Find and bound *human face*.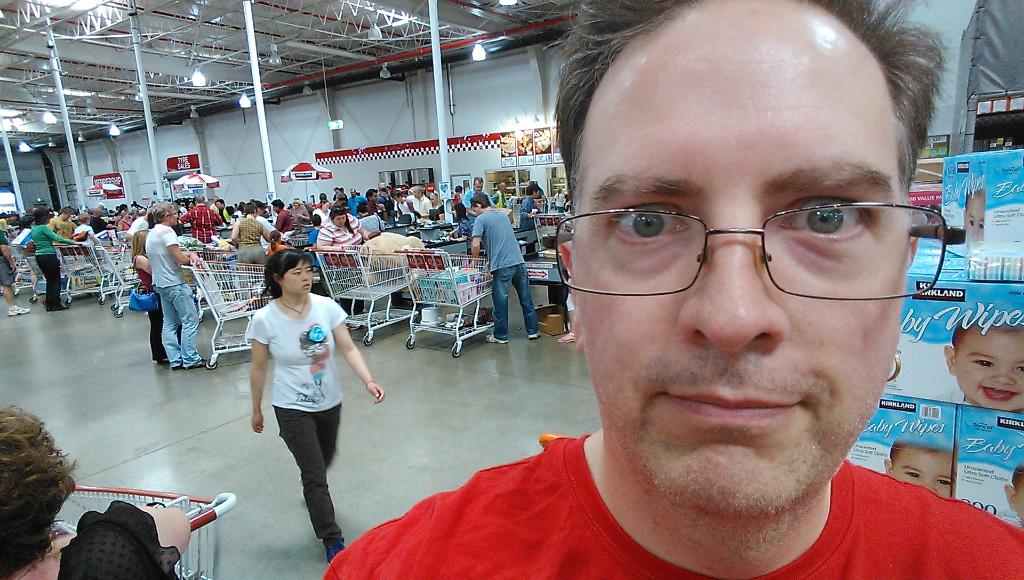
Bound: Rect(574, 0, 914, 513).
